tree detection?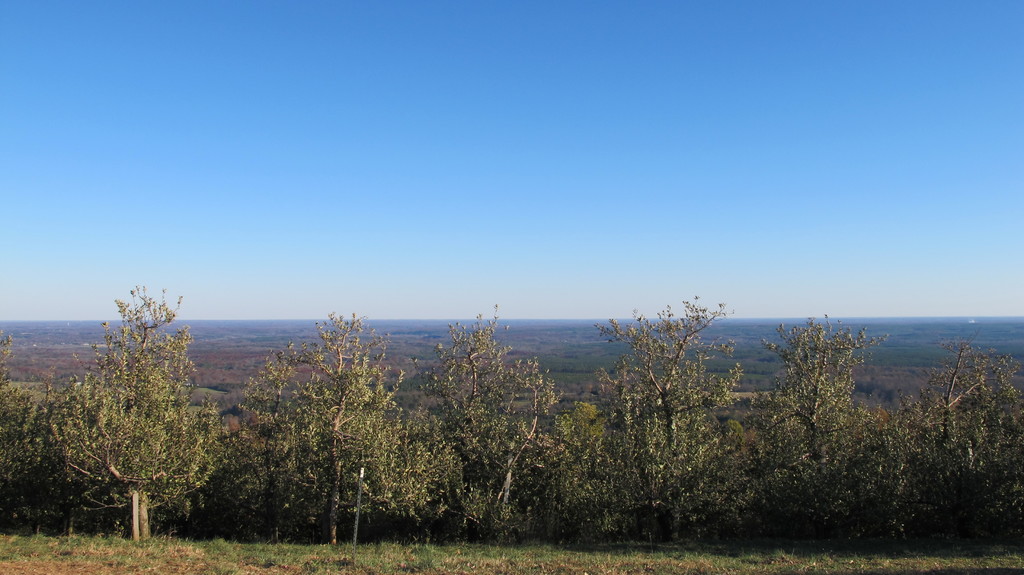
435, 299, 572, 506
